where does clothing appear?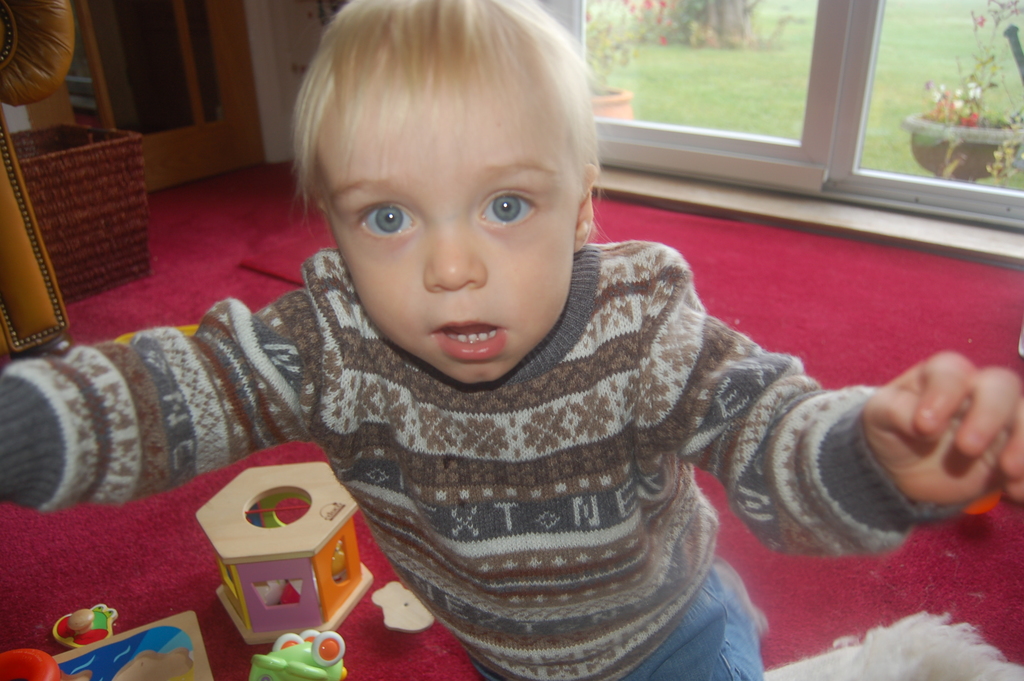
Appears at region(83, 156, 920, 675).
